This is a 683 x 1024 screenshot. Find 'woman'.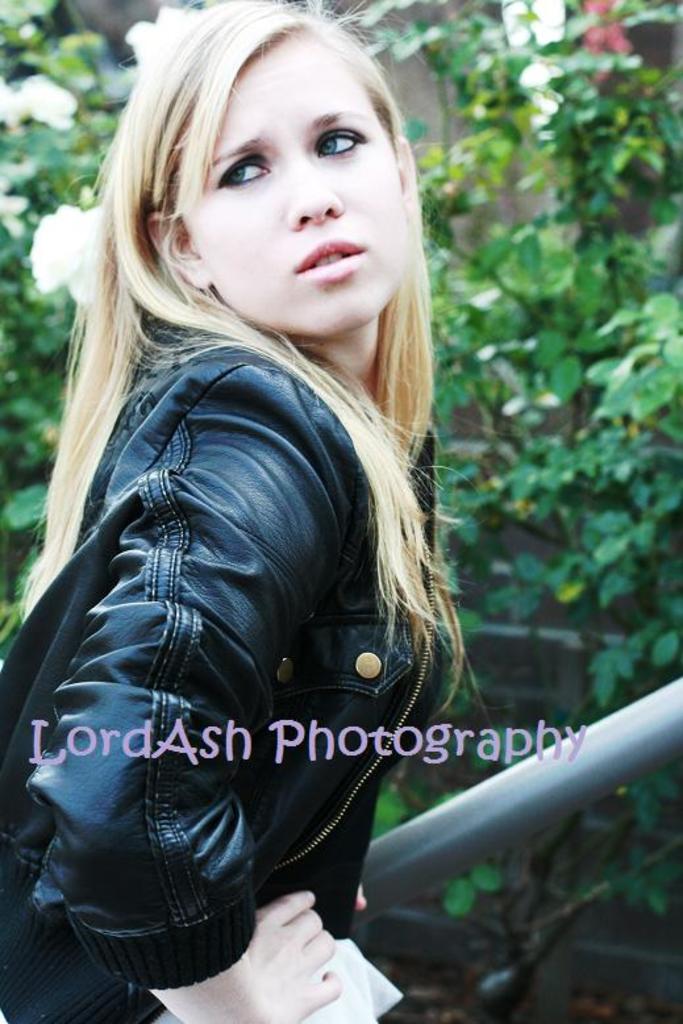
Bounding box: Rect(0, 12, 479, 1023).
